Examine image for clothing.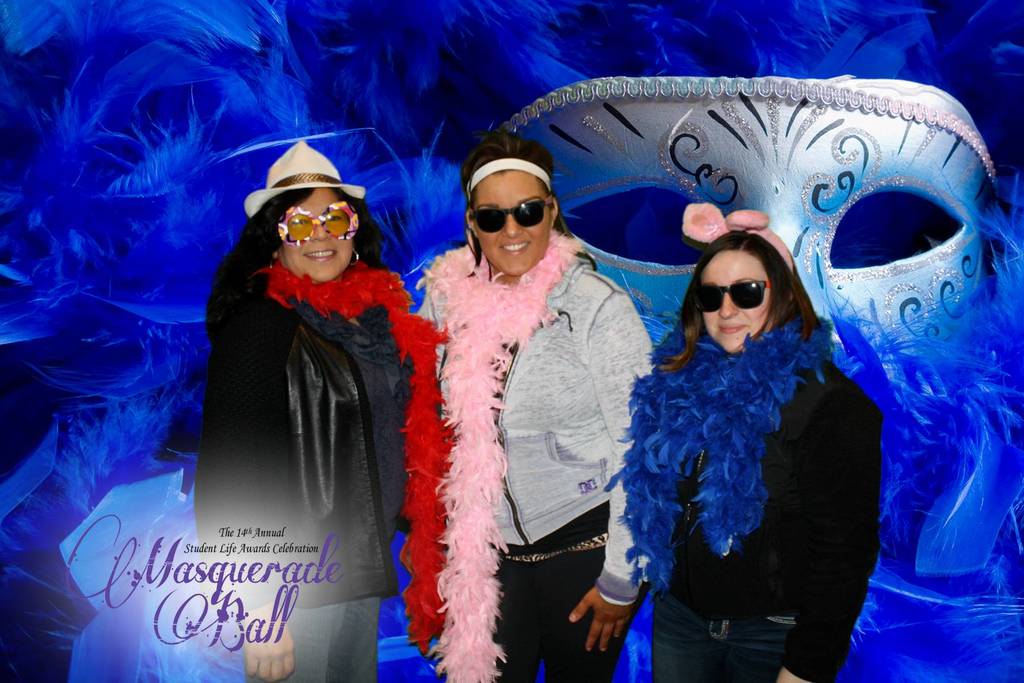
Examination result: (left=417, top=227, right=656, bottom=682).
